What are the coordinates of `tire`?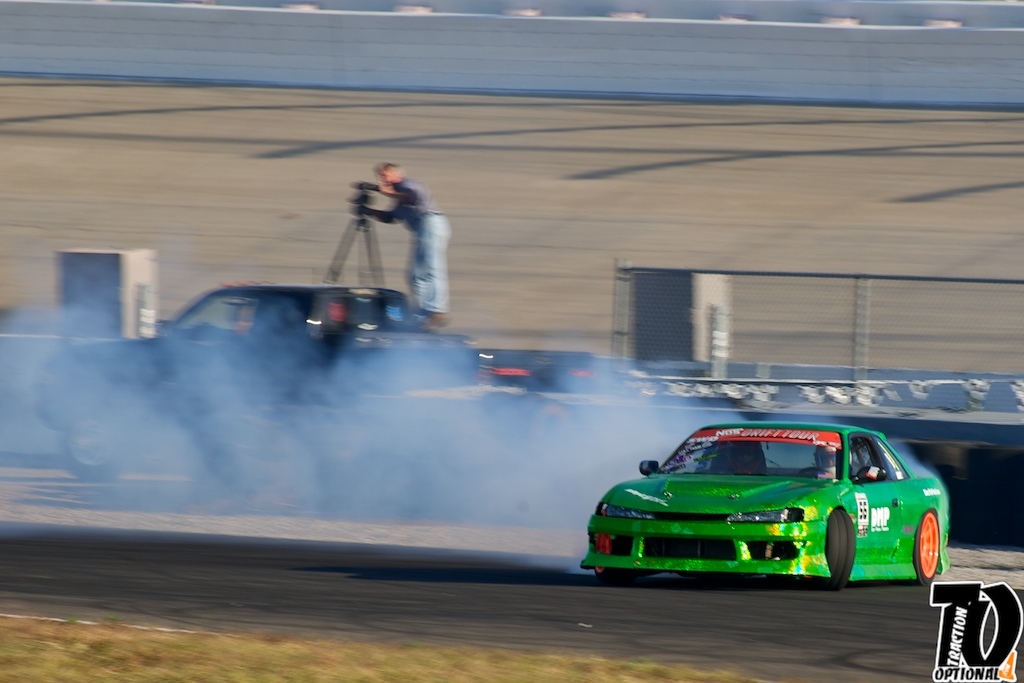
<bbox>825, 506, 857, 582</bbox>.
